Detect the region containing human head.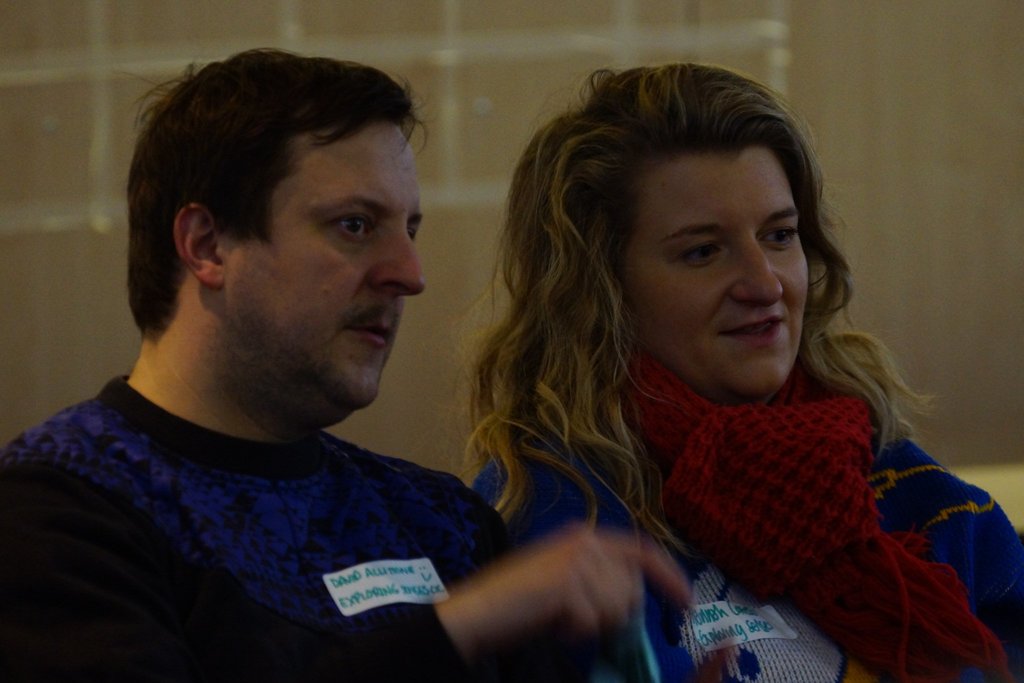
{"x1": 488, "y1": 67, "x2": 860, "y2": 404}.
